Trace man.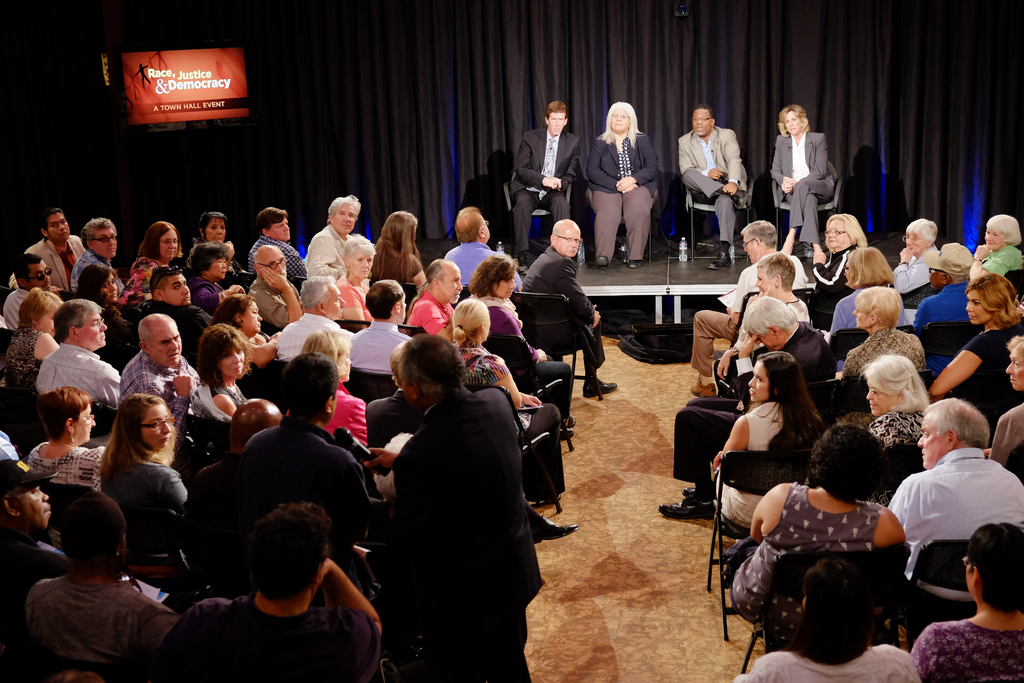
Traced to x1=135, y1=265, x2=213, y2=336.
